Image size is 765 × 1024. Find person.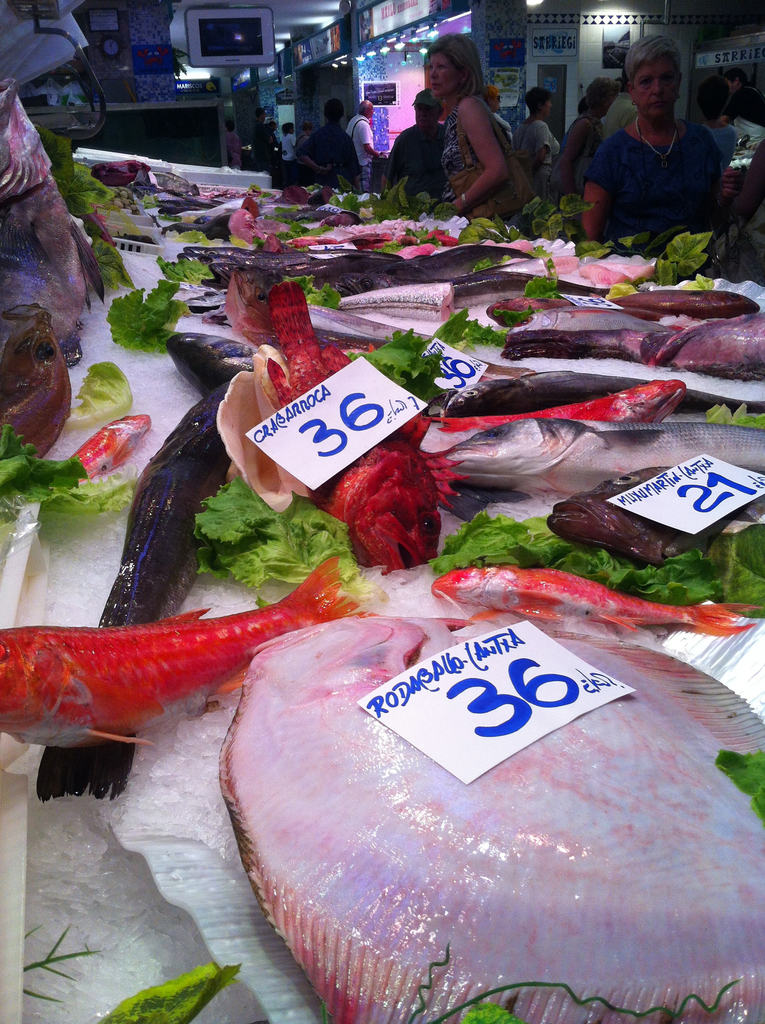
<bbox>250, 109, 268, 176</bbox>.
